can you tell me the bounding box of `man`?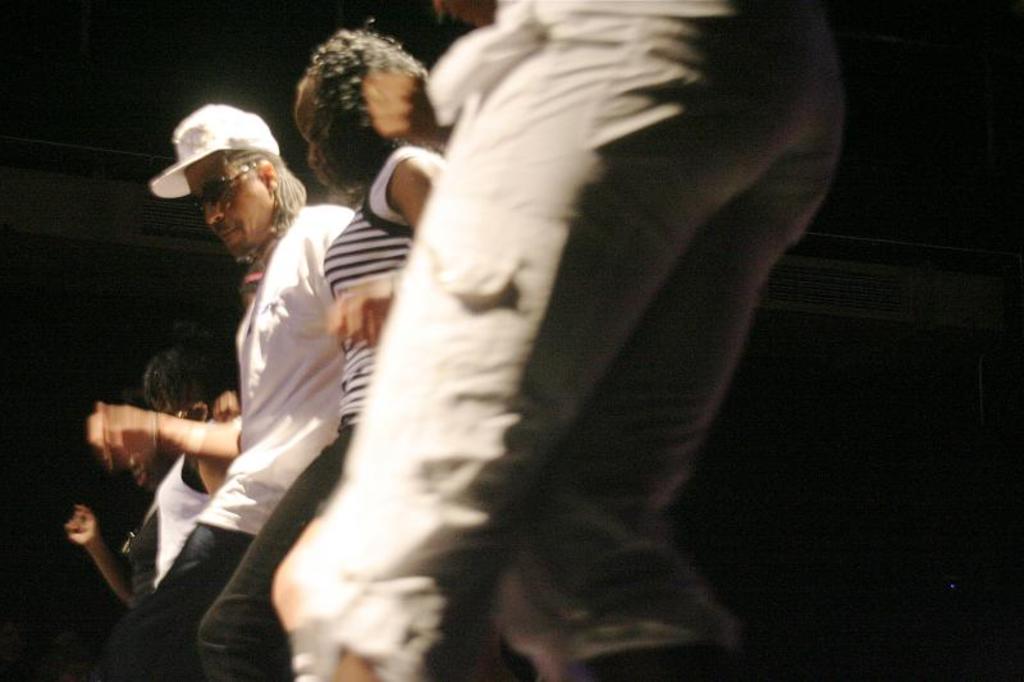
select_region(116, 101, 346, 681).
